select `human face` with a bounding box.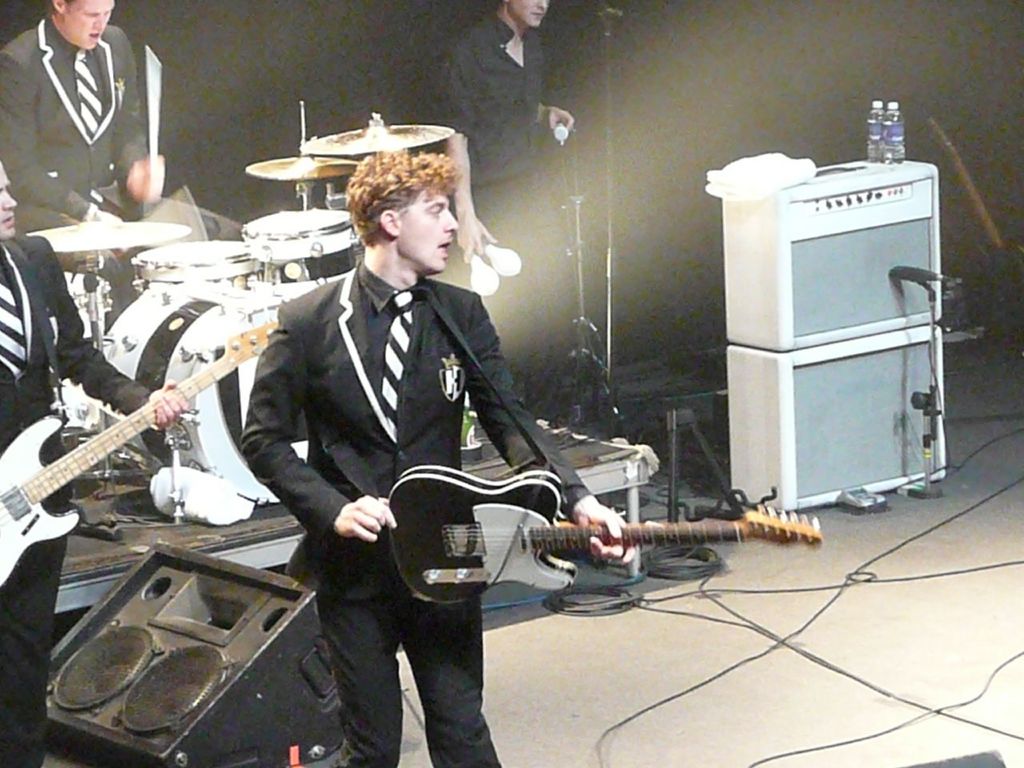
[x1=0, y1=164, x2=20, y2=238].
